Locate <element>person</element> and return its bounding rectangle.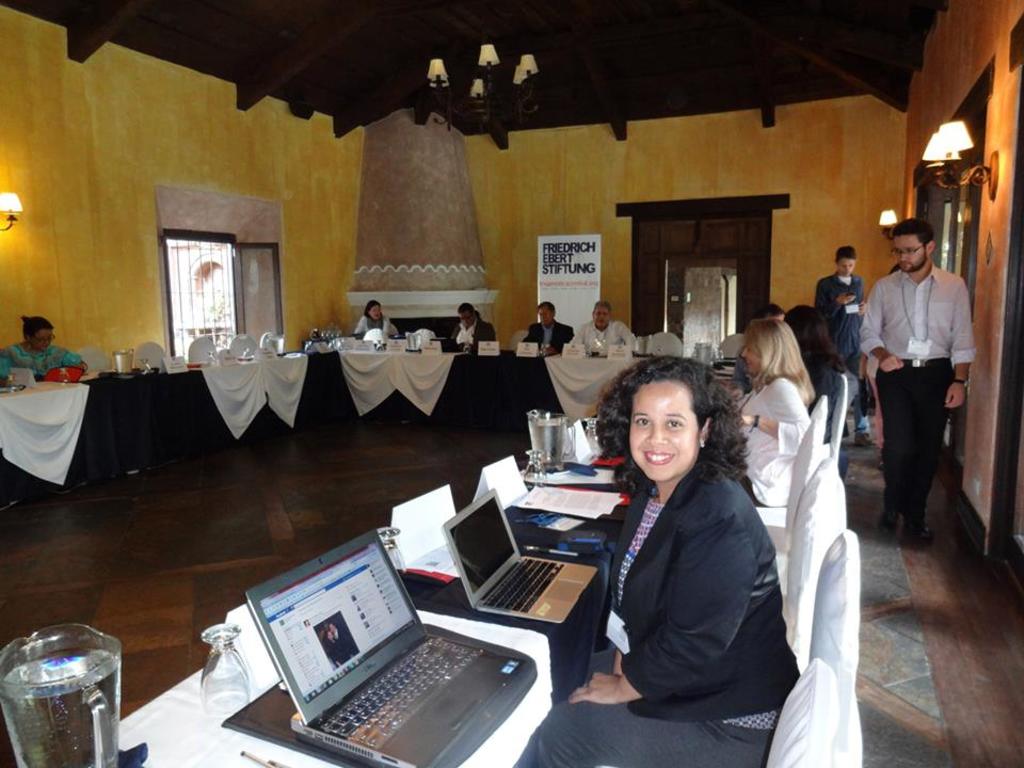
bbox=(1, 313, 83, 385).
